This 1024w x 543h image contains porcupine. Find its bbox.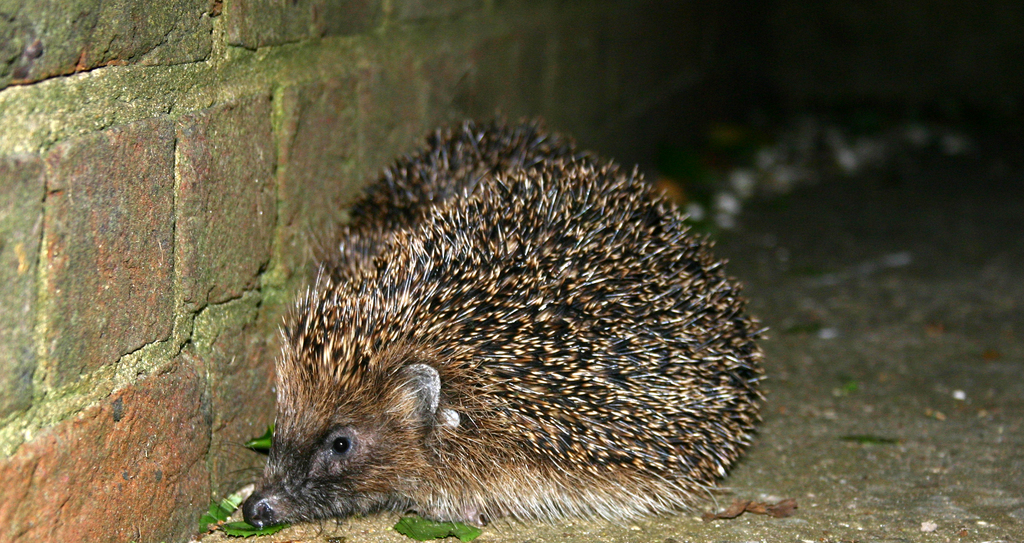
(left=241, top=115, right=763, bottom=520).
